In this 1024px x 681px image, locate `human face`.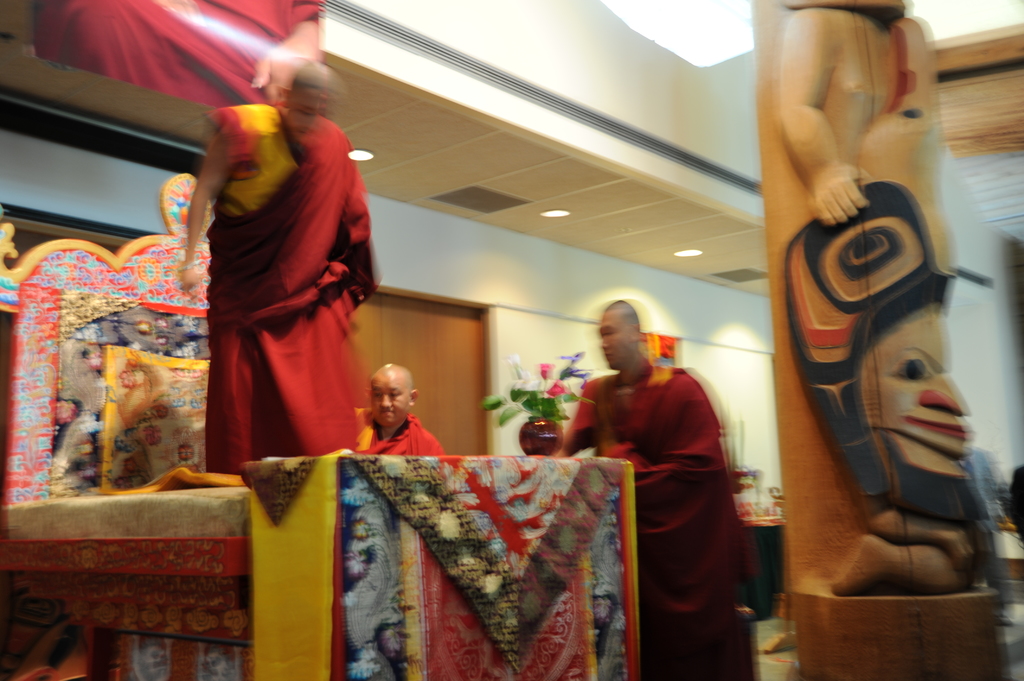
Bounding box: 369,371,410,426.
